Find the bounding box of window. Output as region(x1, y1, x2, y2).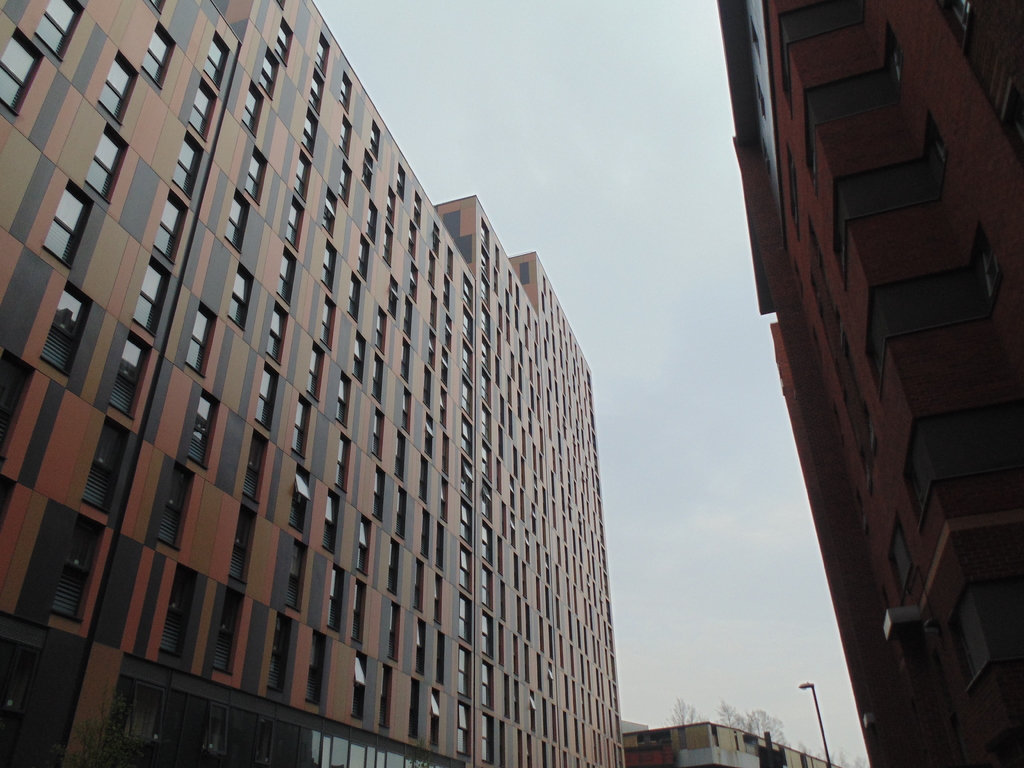
region(435, 573, 442, 624).
